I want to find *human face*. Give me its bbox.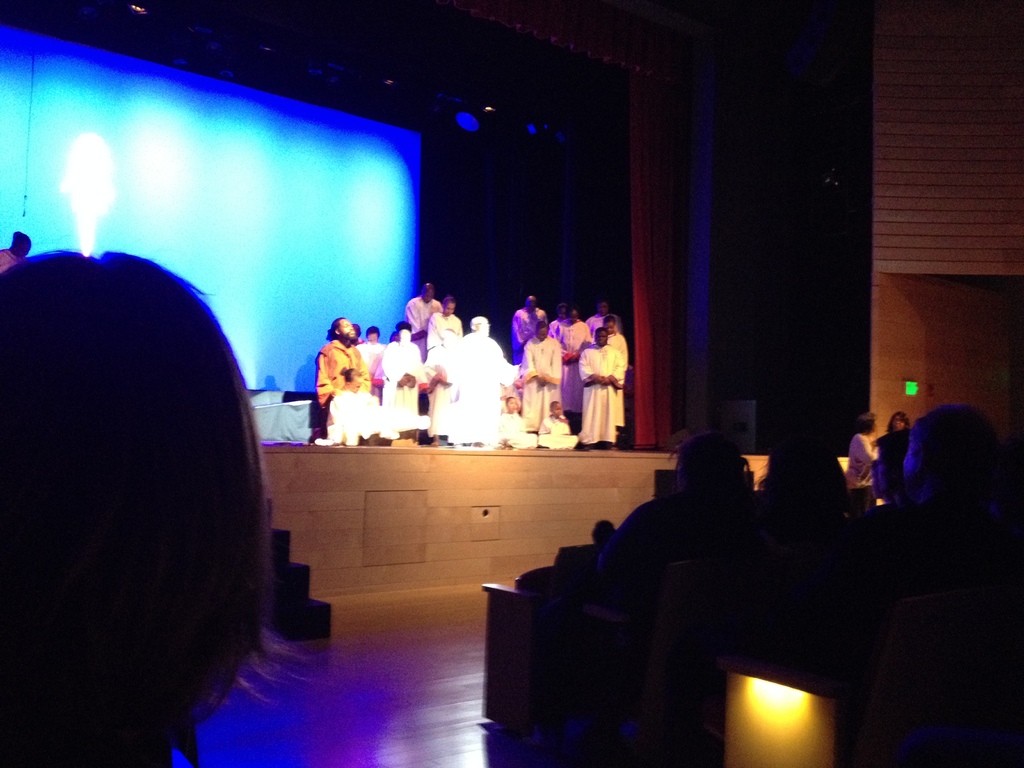
<bbox>536, 327, 548, 341</bbox>.
